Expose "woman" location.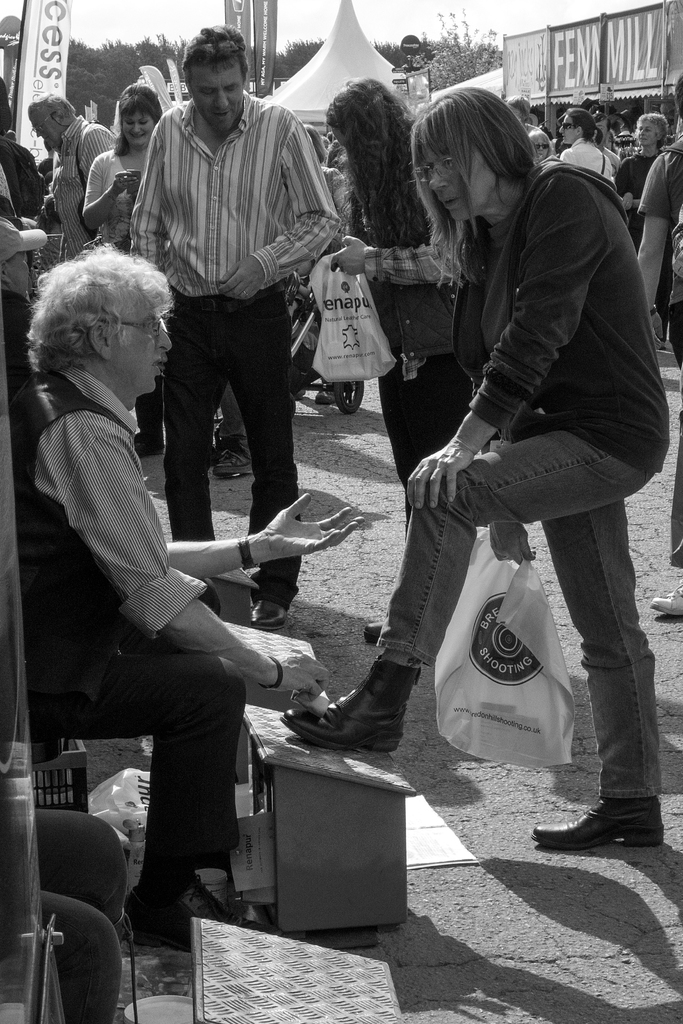
Exposed at locate(74, 86, 183, 468).
